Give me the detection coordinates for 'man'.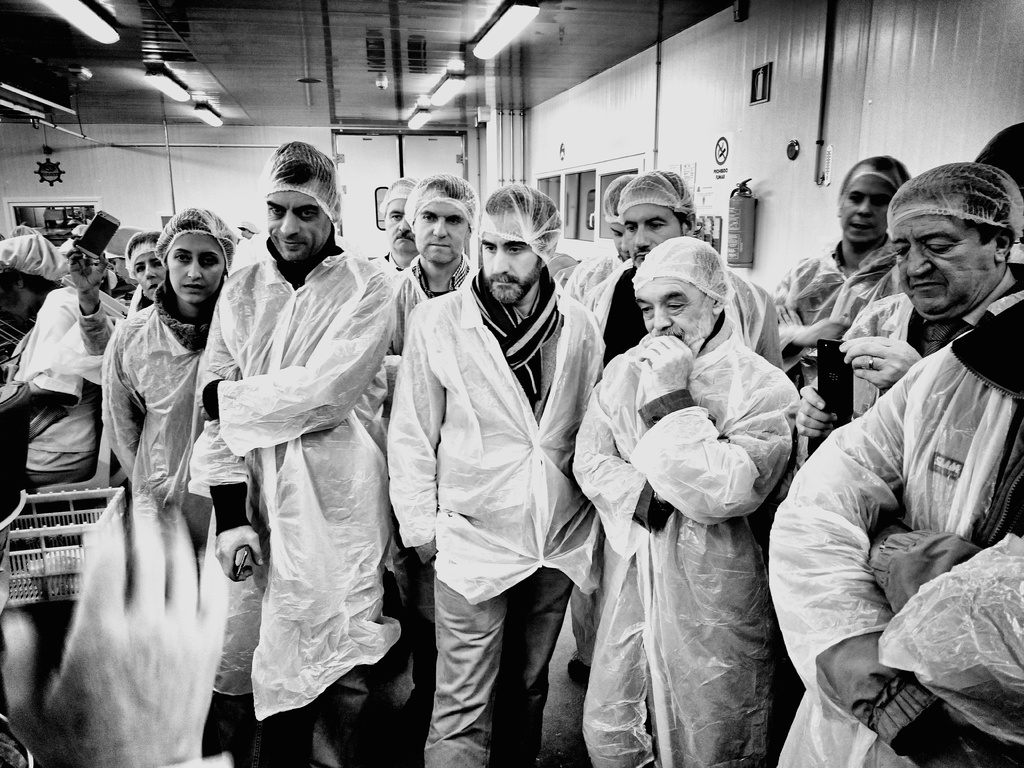
[194,146,431,766].
